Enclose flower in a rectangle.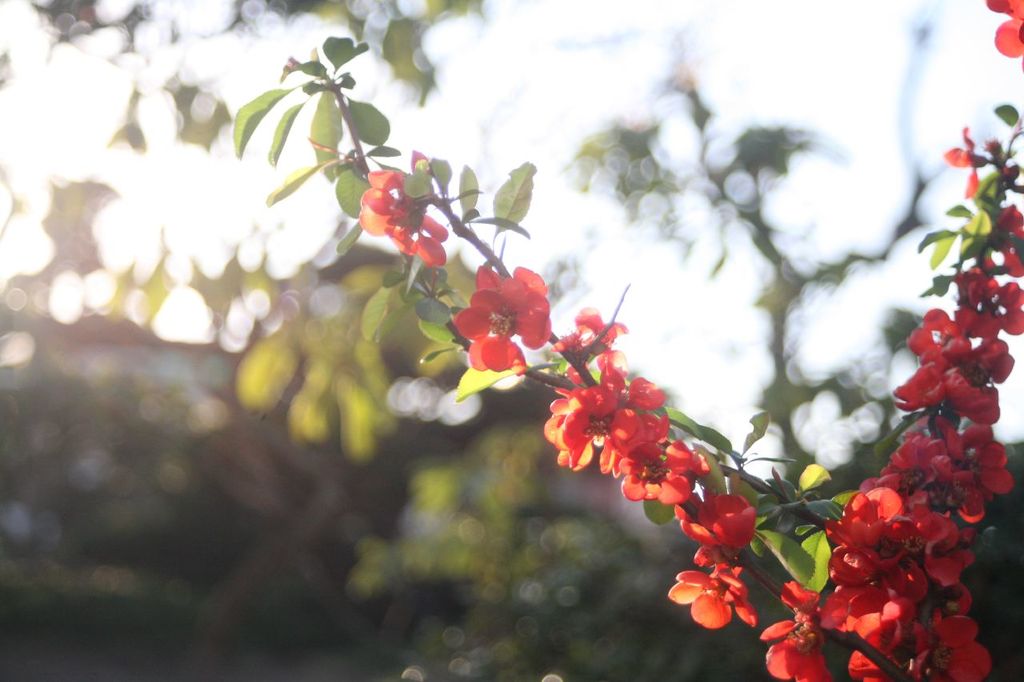
{"left": 458, "top": 258, "right": 555, "bottom": 363}.
